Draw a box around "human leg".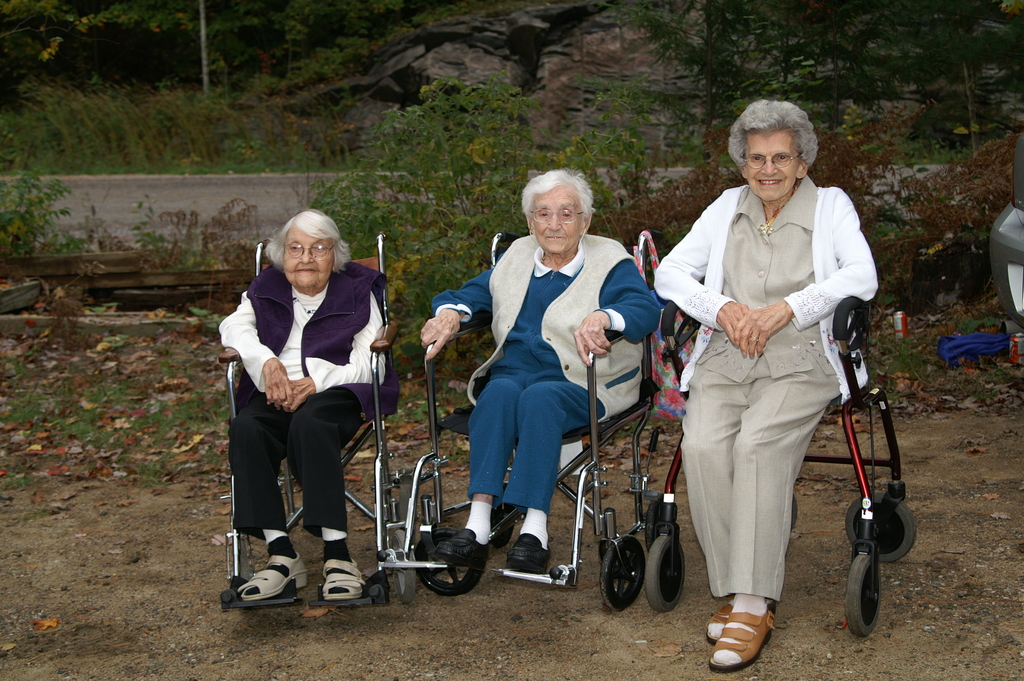
select_region(678, 355, 749, 630).
